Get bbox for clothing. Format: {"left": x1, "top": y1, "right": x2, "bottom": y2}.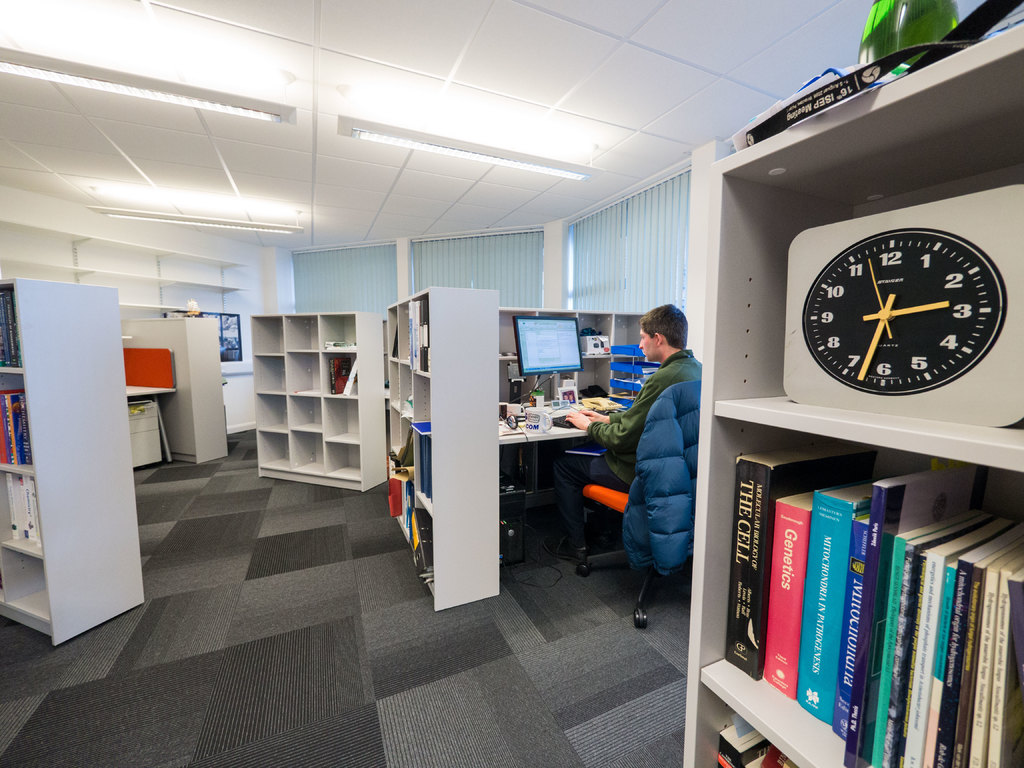
{"left": 574, "top": 342, "right": 703, "bottom": 609}.
